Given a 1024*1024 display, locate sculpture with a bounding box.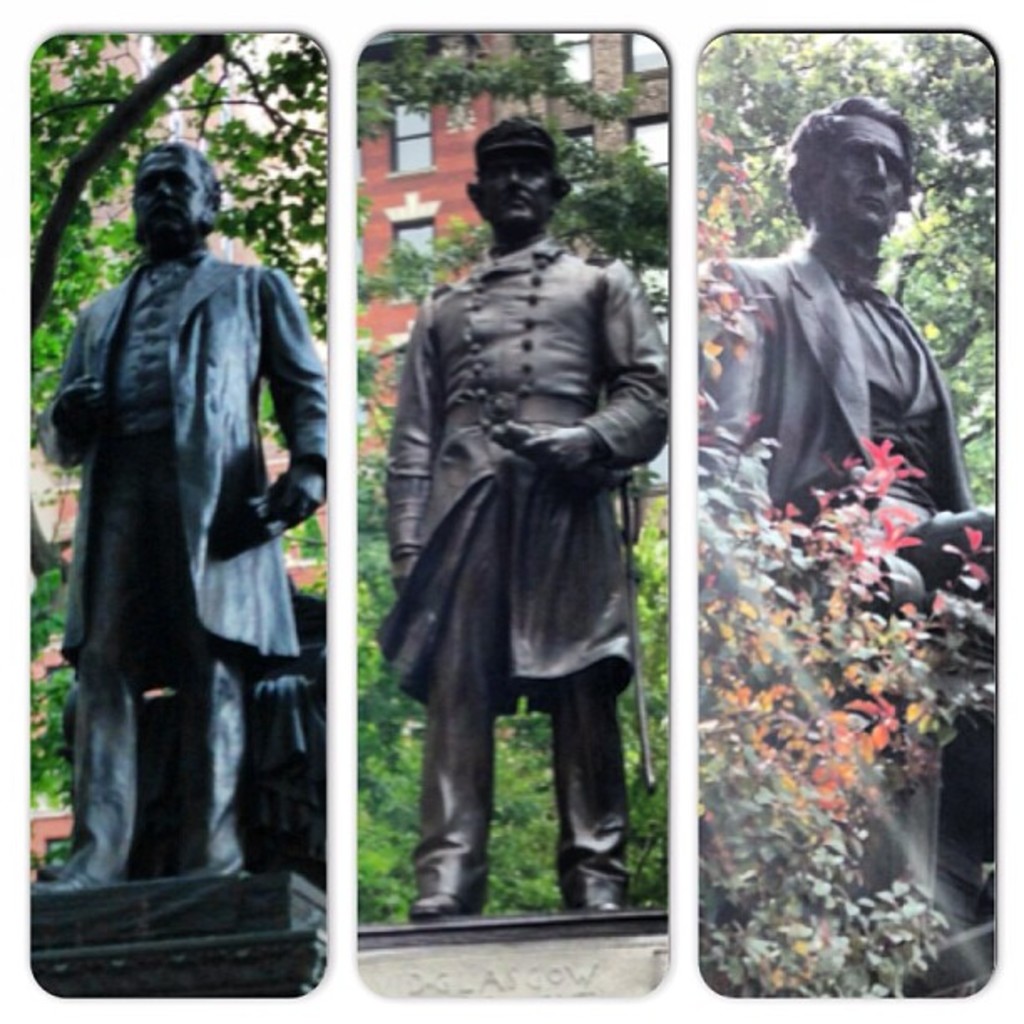
Located: l=32, t=142, r=335, b=895.
